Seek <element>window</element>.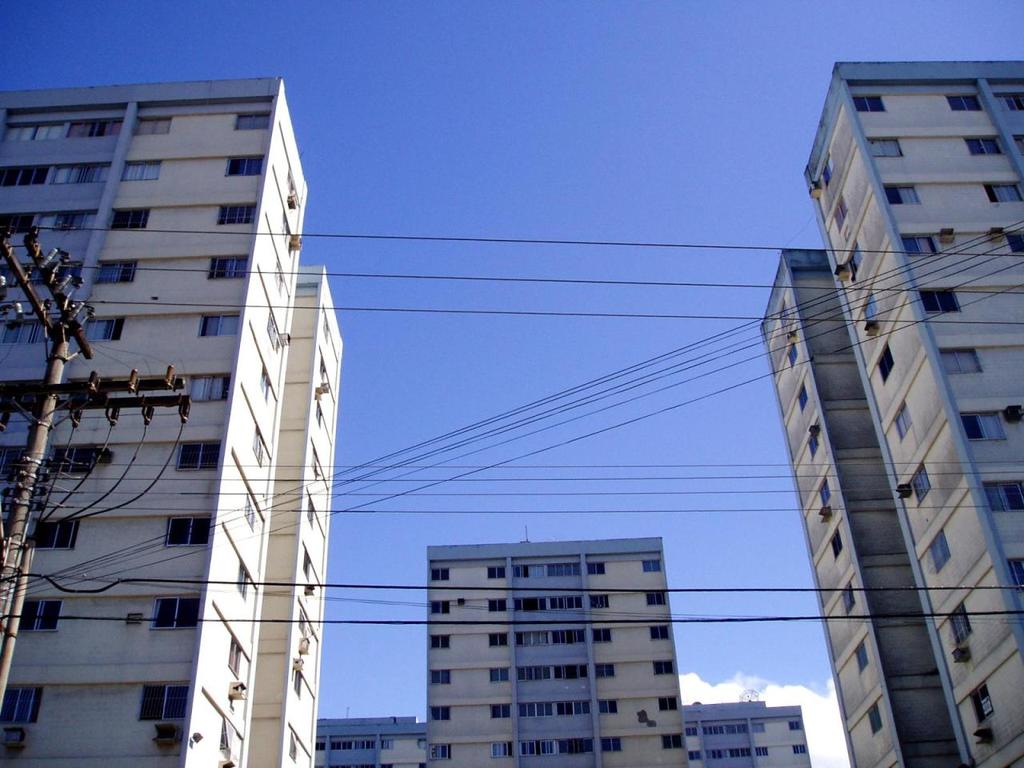
963 410 1007 439.
